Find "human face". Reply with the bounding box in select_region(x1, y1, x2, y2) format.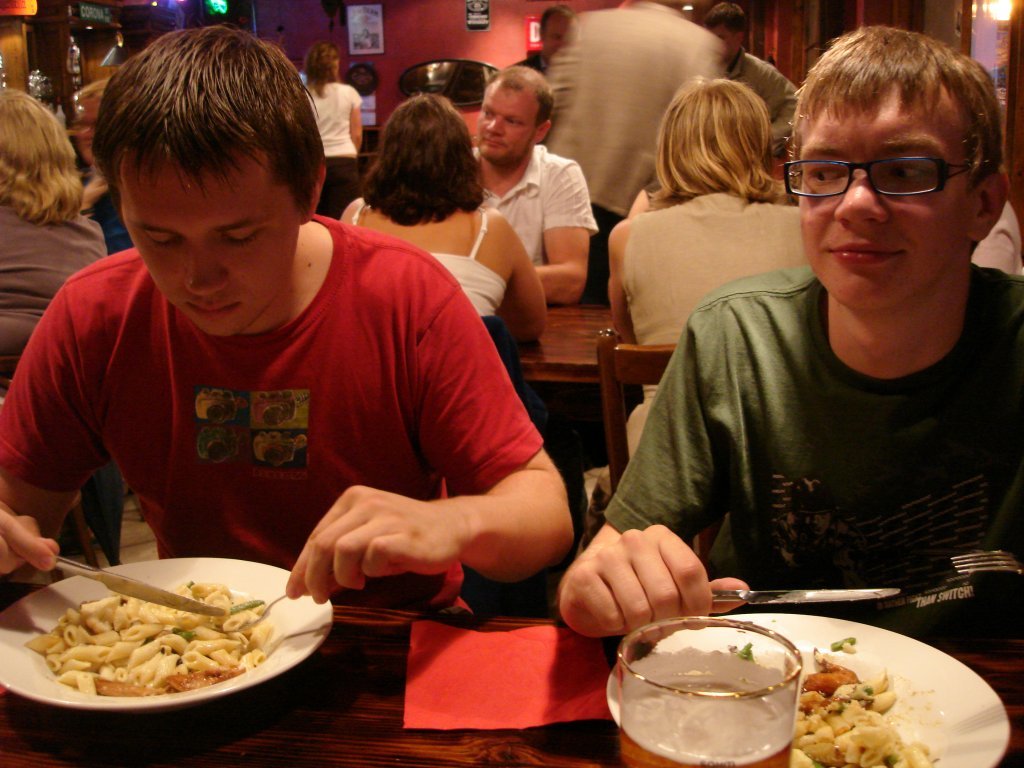
select_region(772, 73, 973, 321).
